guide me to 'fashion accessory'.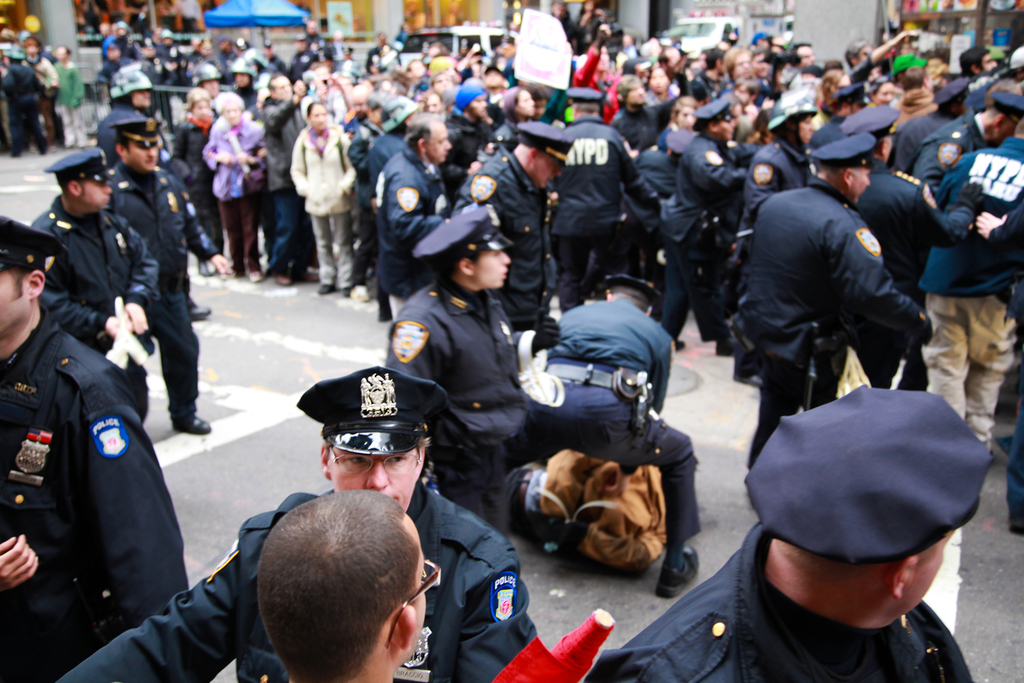
Guidance: region(198, 261, 218, 279).
